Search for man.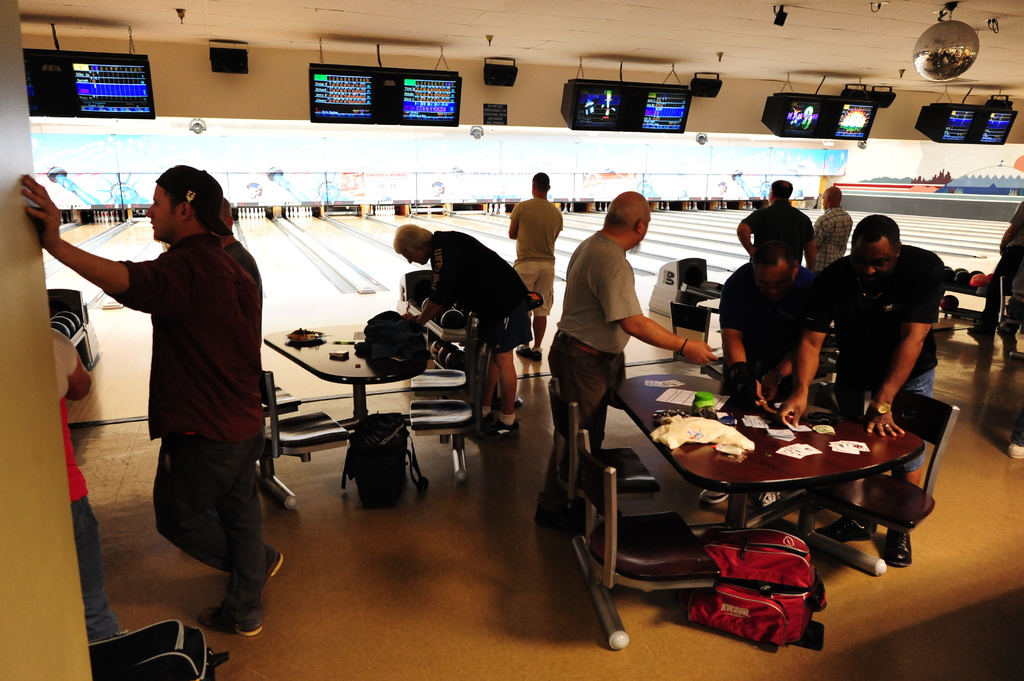
Found at [812,186,852,275].
